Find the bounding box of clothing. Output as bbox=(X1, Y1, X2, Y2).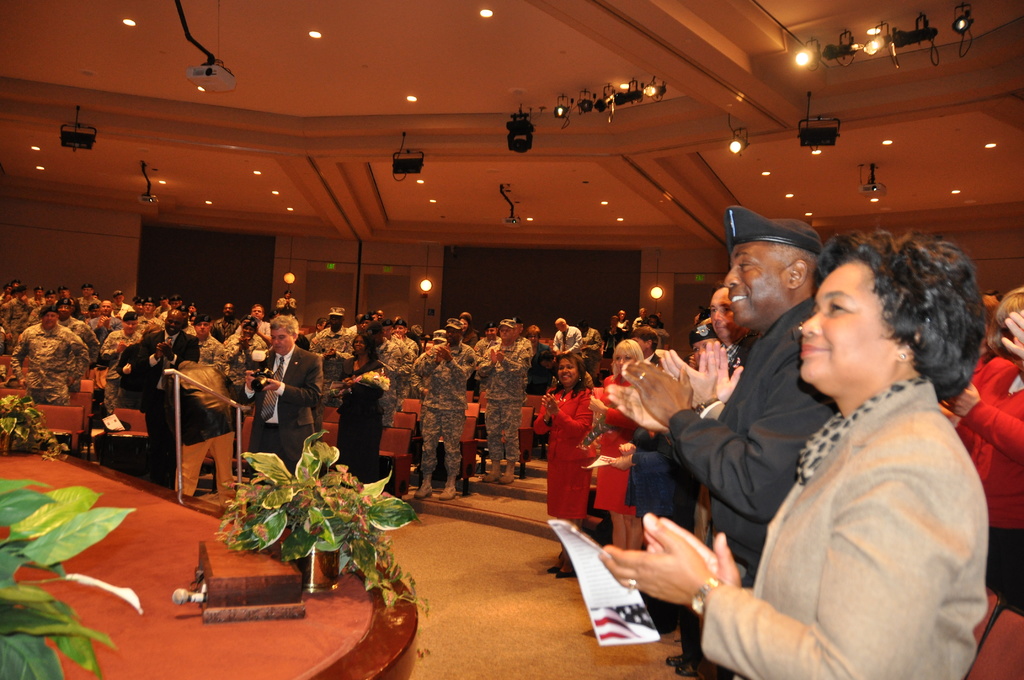
bbox=(152, 355, 236, 507).
